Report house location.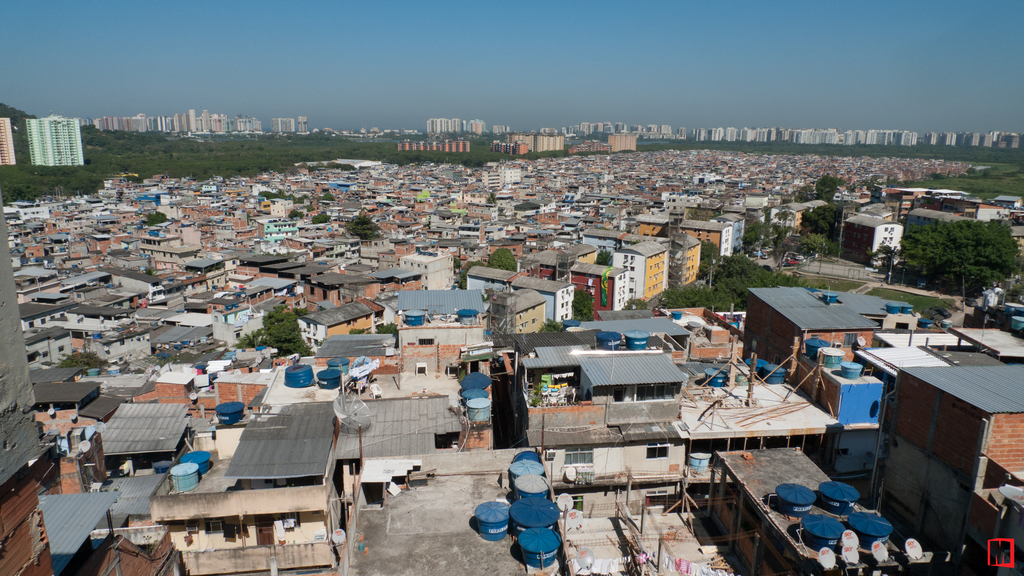
Report: box=[531, 351, 691, 472].
